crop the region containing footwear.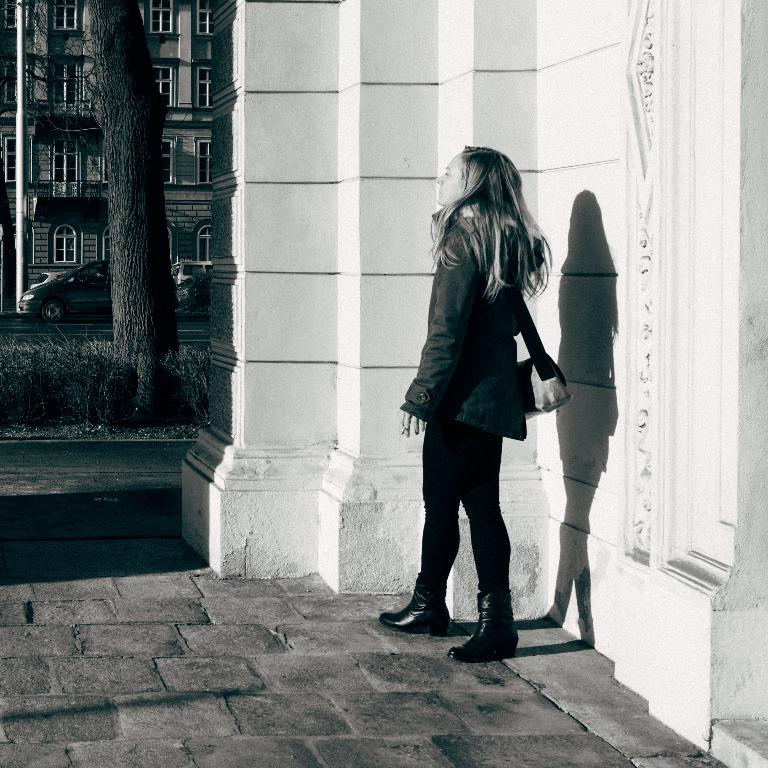
Crop region: 376,582,449,641.
